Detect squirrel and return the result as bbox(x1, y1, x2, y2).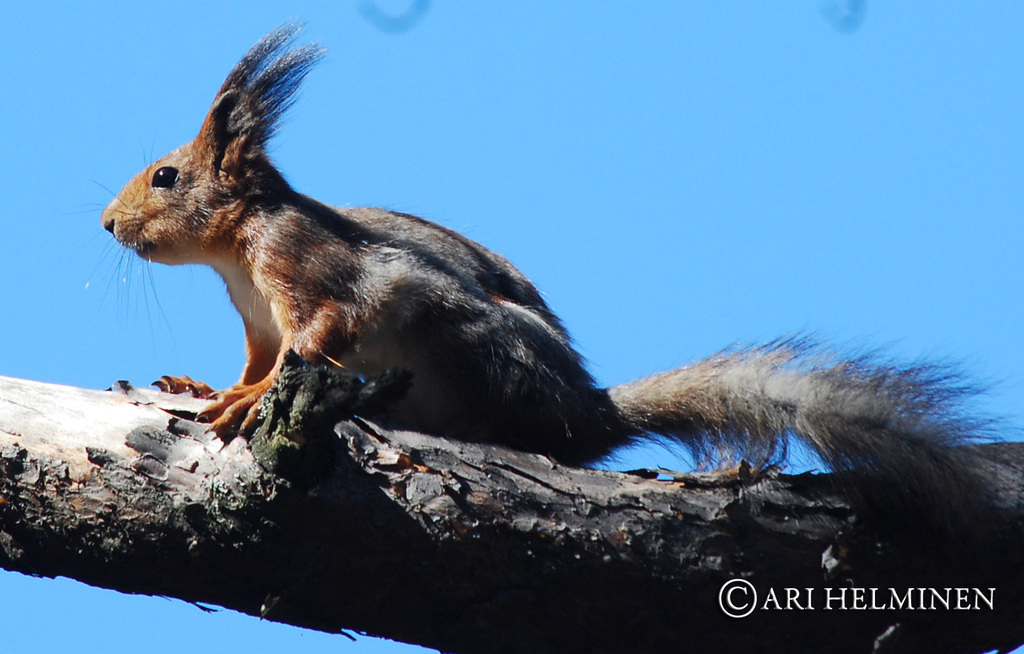
bbox(64, 17, 1023, 550).
